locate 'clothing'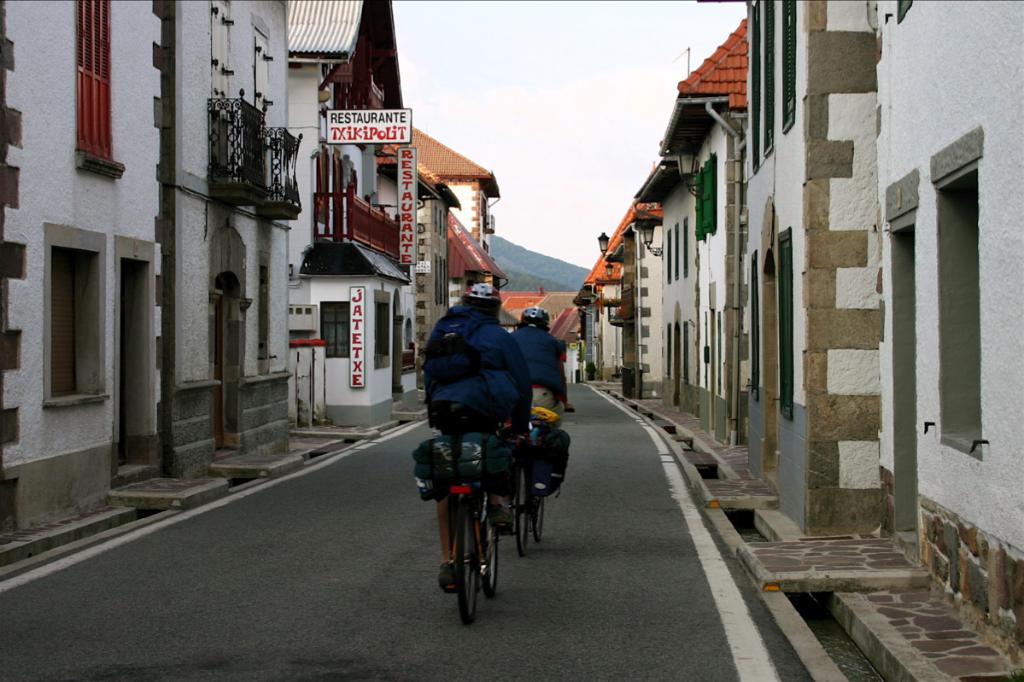
x1=489 y1=312 x2=566 y2=427
